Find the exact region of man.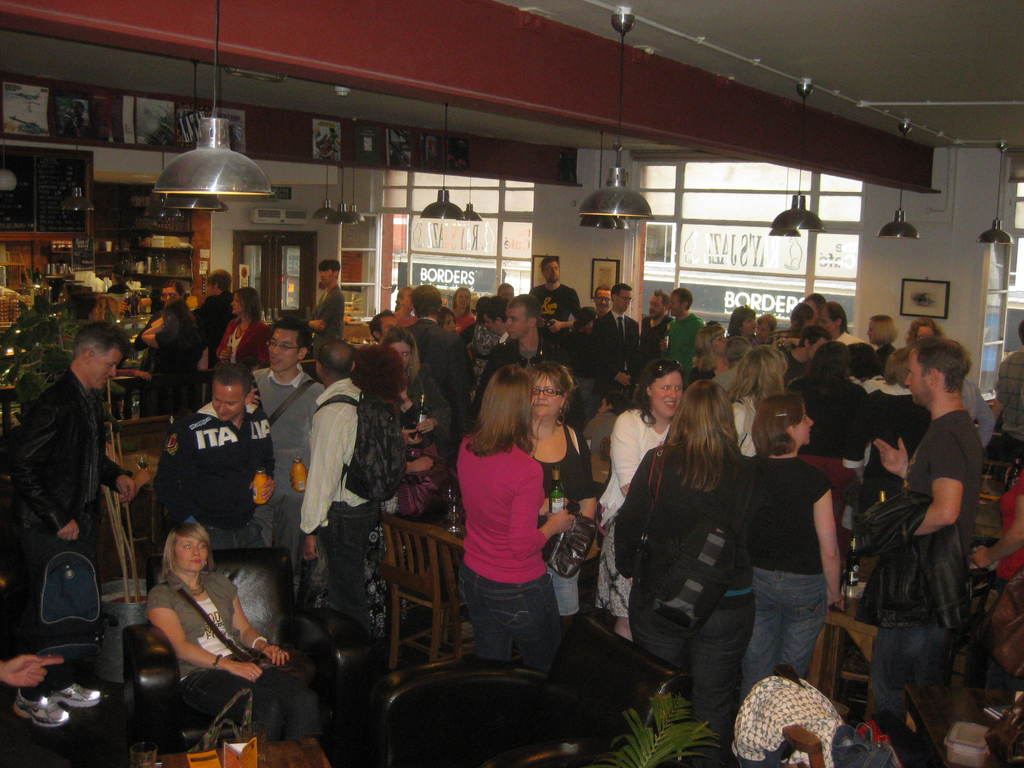
Exact region: select_region(242, 312, 320, 580).
